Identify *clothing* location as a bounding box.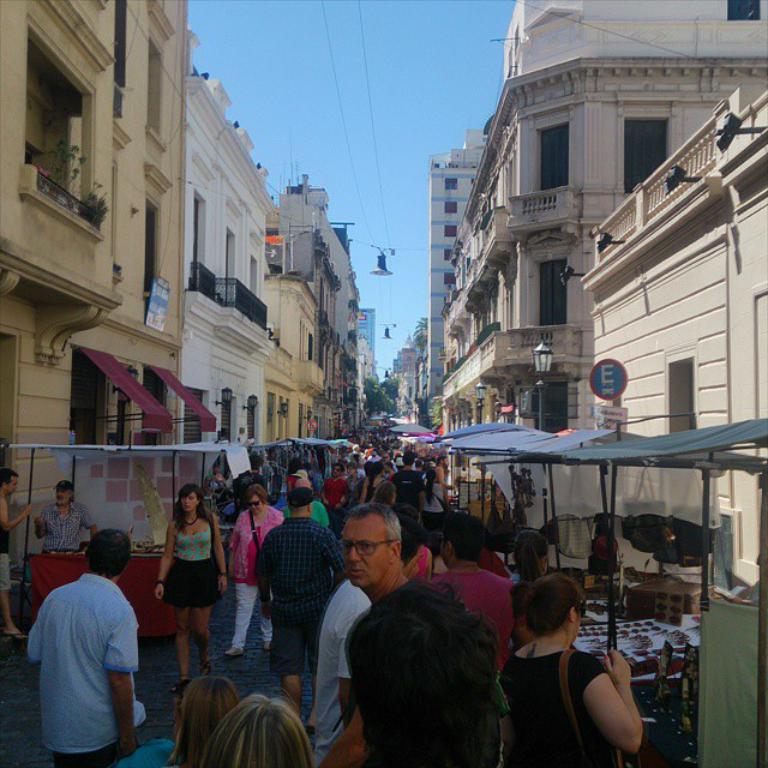
(x1=360, y1=479, x2=389, y2=517).
